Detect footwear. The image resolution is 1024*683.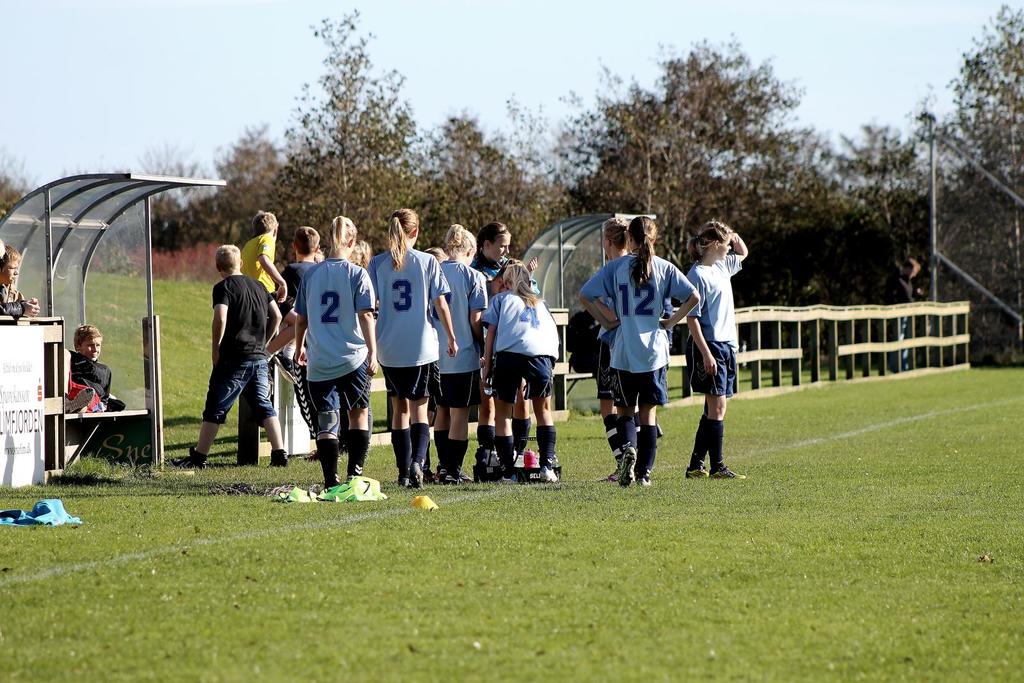
476/447/496/469.
